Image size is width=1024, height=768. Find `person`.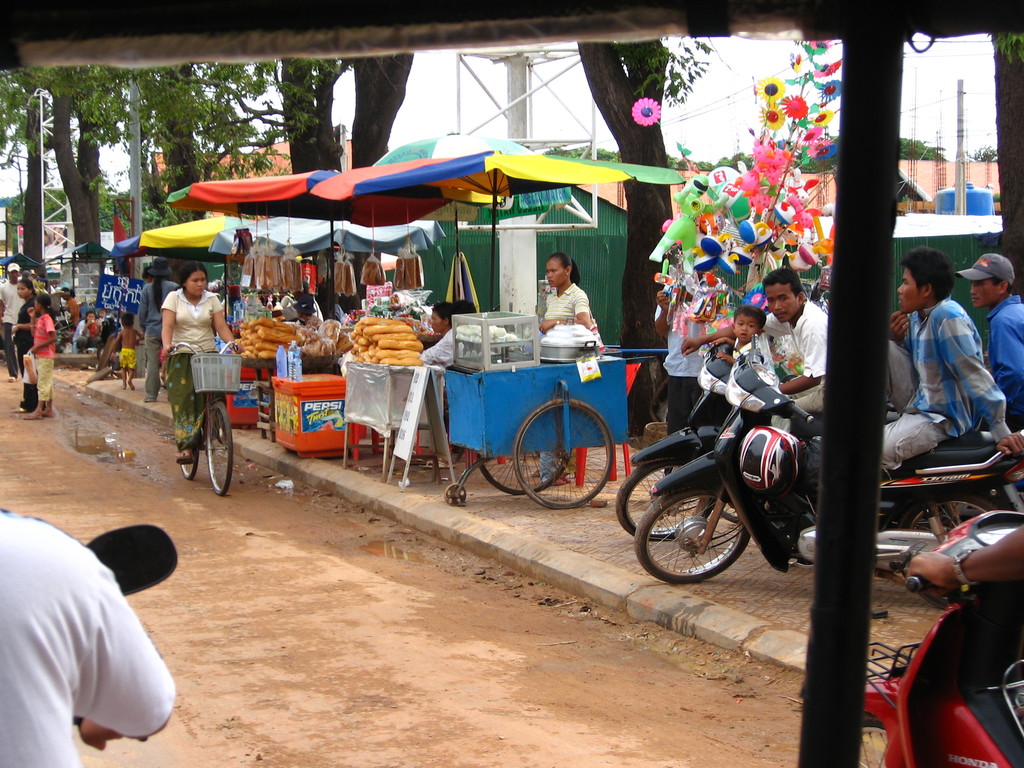
[956,248,1023,430].
